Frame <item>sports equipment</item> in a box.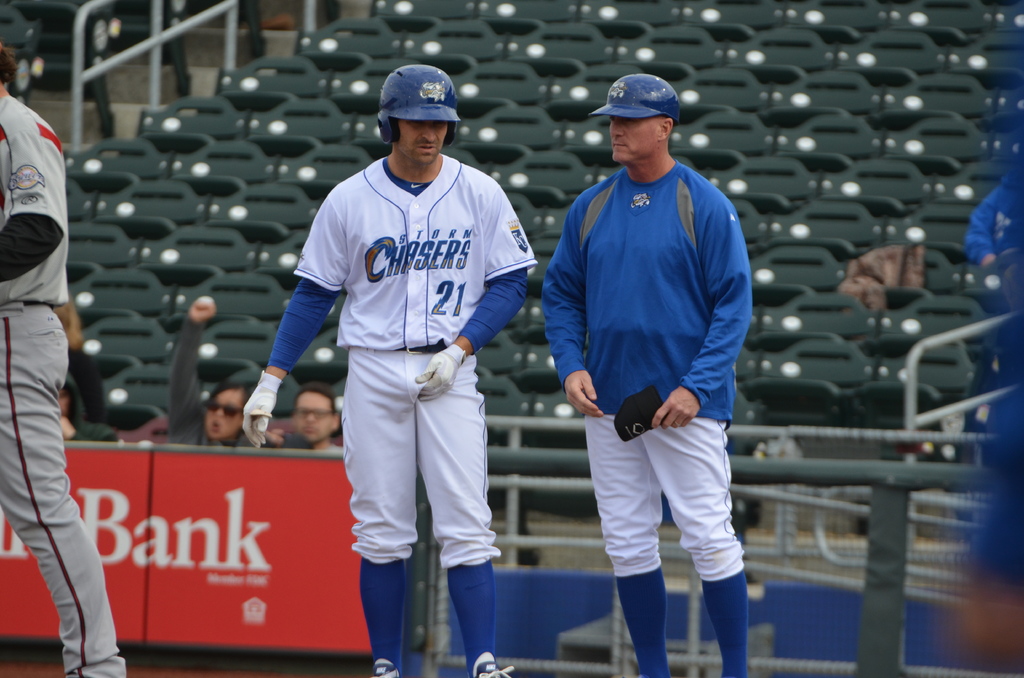
crop(589, 76, 682, 131).
